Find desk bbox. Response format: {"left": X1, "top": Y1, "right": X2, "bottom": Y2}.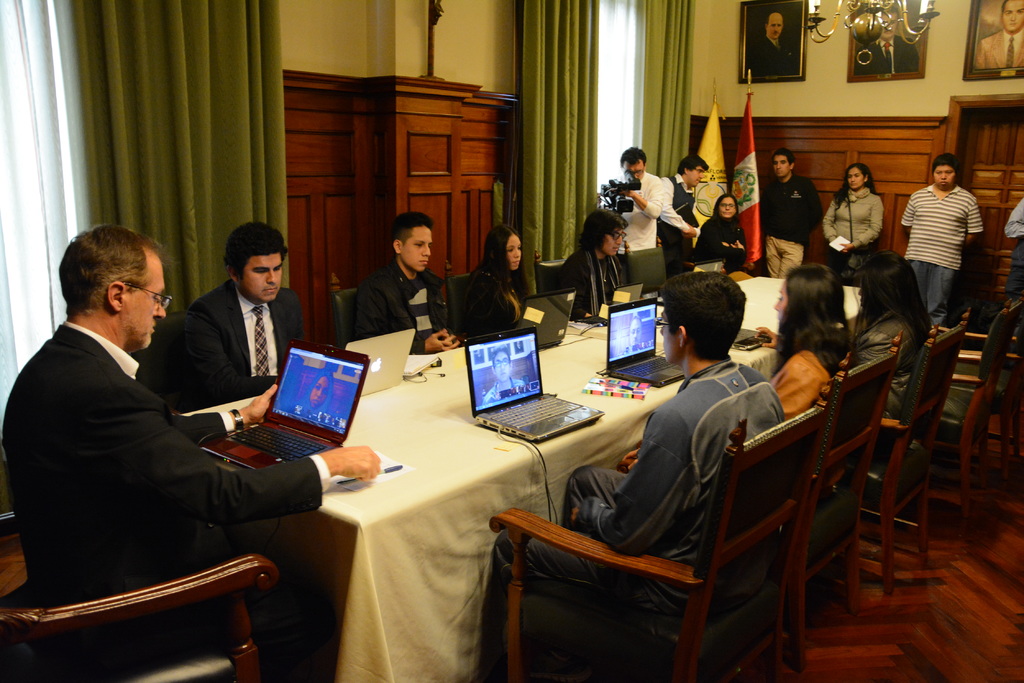
{"left": 113, "top": 325, "right": 850, "bottom": 674}.
